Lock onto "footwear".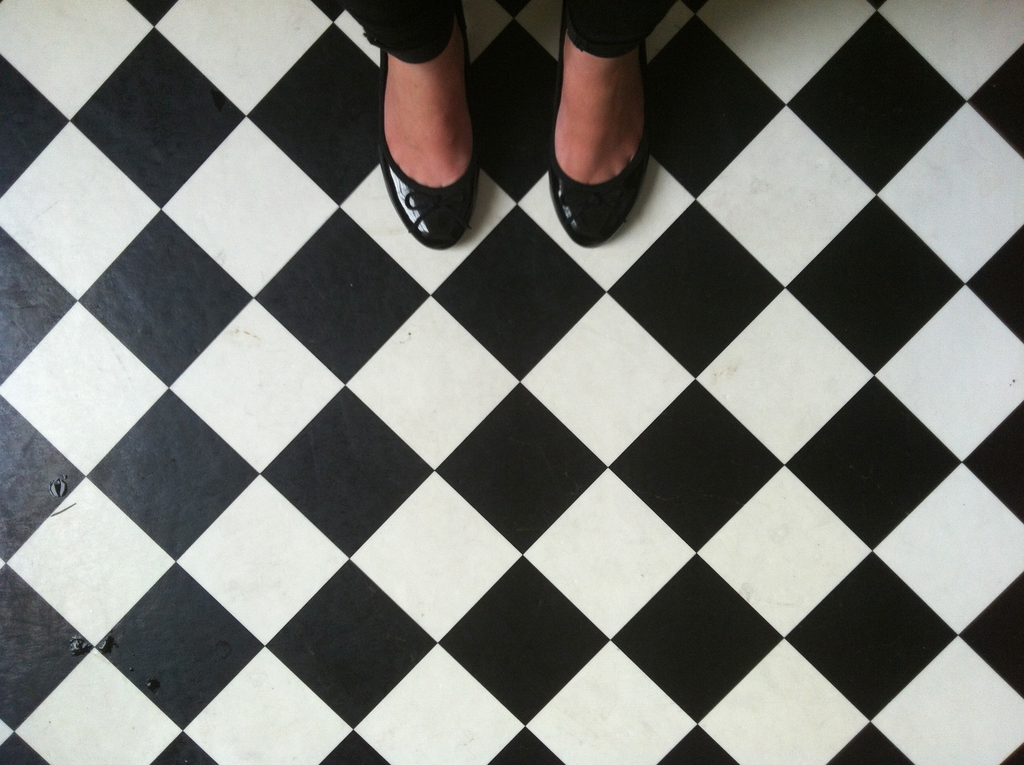
Locked: (368,61,497,247).
